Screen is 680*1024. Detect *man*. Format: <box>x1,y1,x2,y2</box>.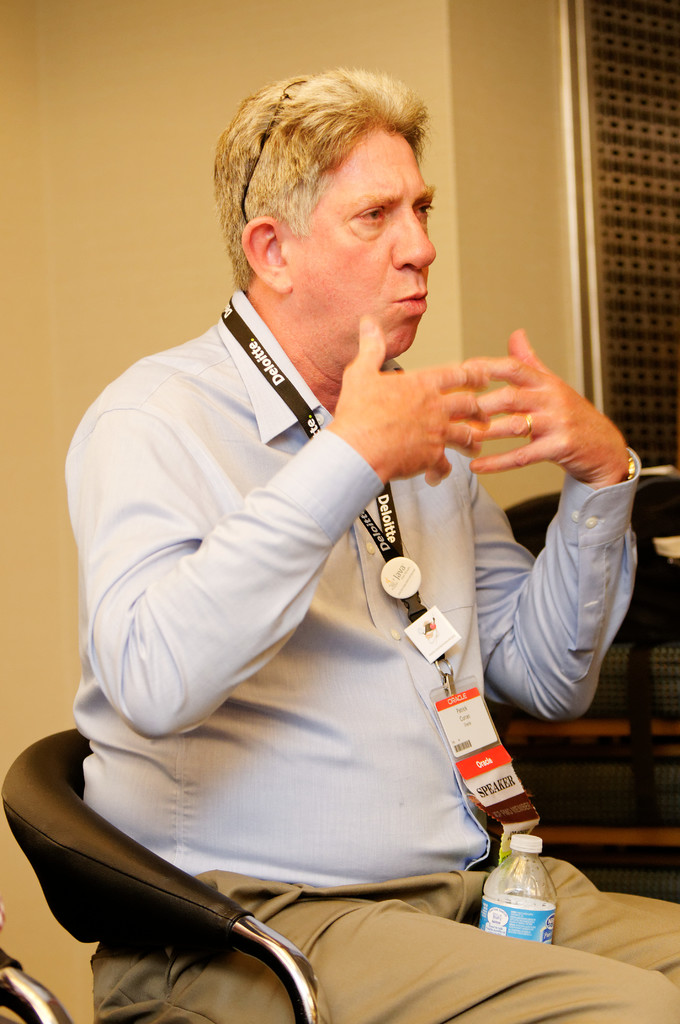
<box>87,82,679,1023</box>.
